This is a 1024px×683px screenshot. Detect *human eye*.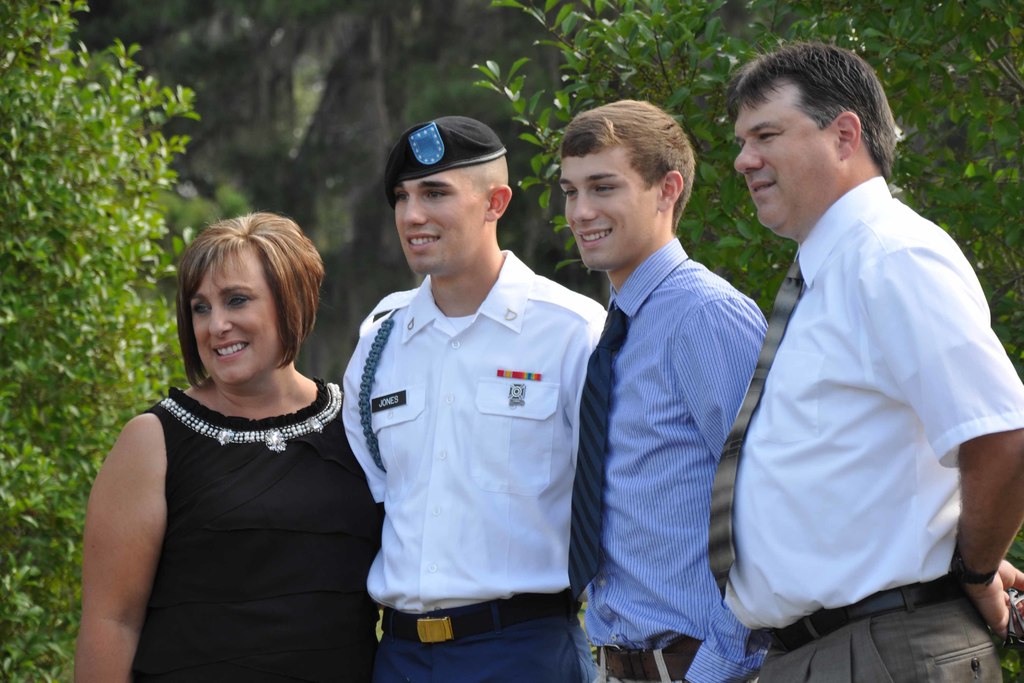
Rect(592, 181, 618, 193).
